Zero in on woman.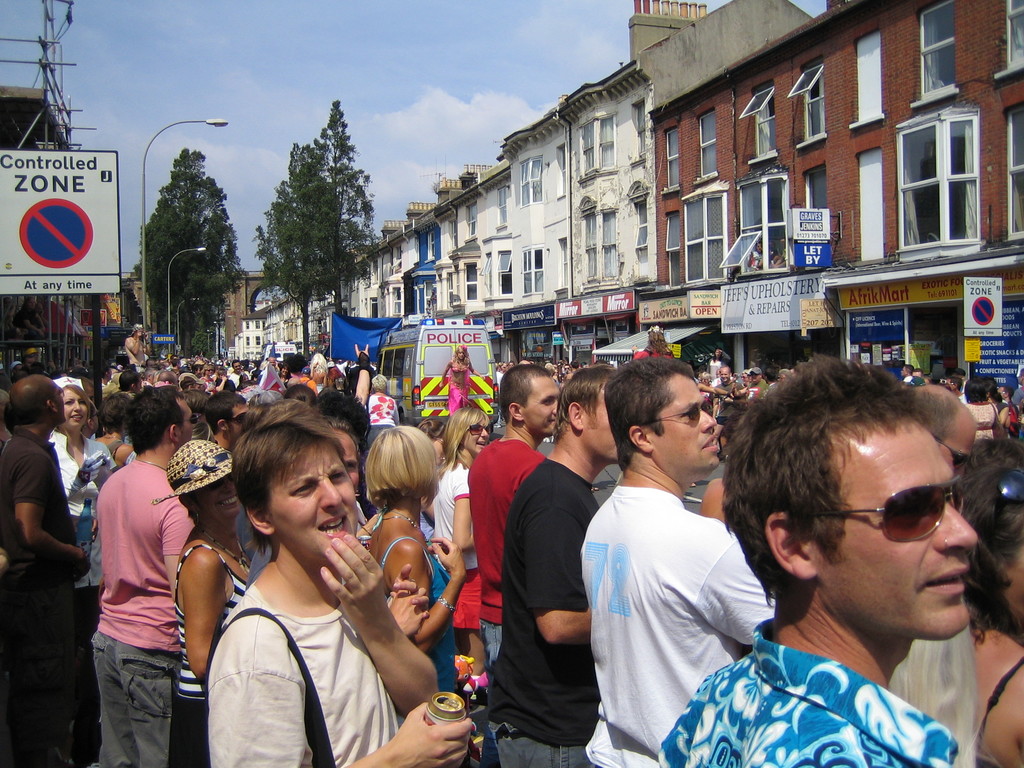
Zeroed in: [left=362, top=374, right=402, bottom=454].
